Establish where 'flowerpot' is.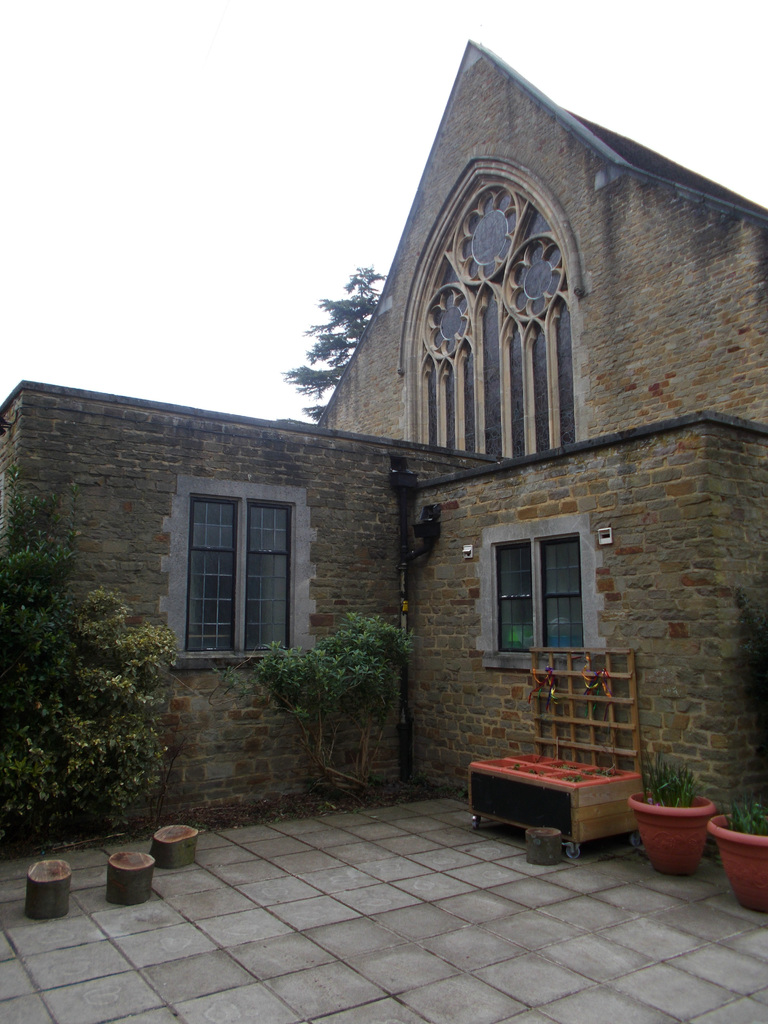
Established at [650, 796, 740, 879].
